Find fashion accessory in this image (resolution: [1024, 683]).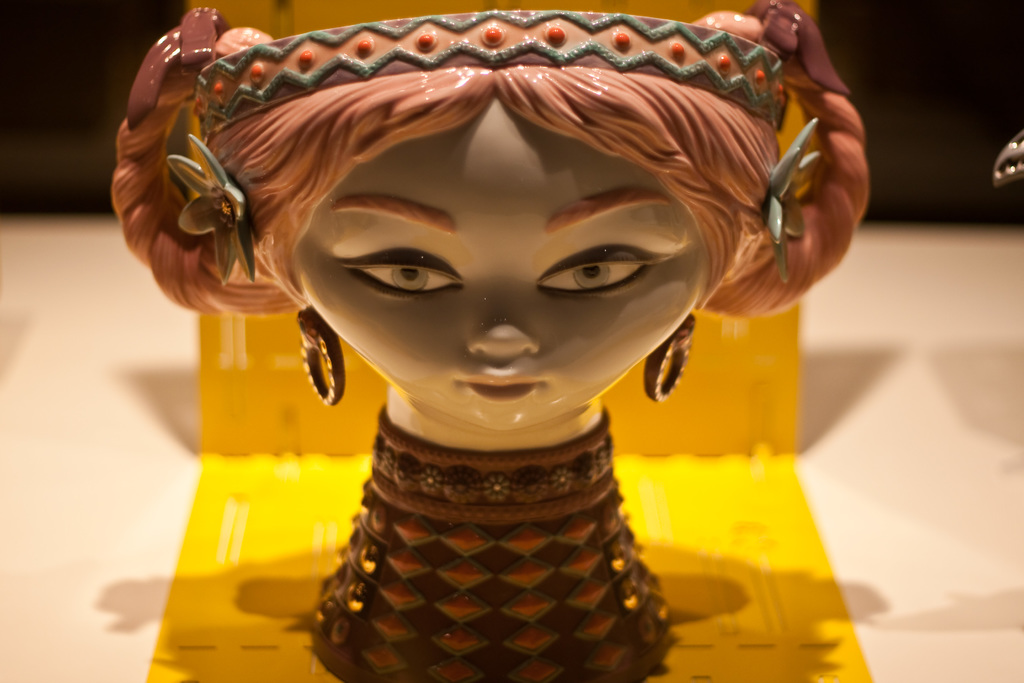
box=[372, 407, 619, 526].
